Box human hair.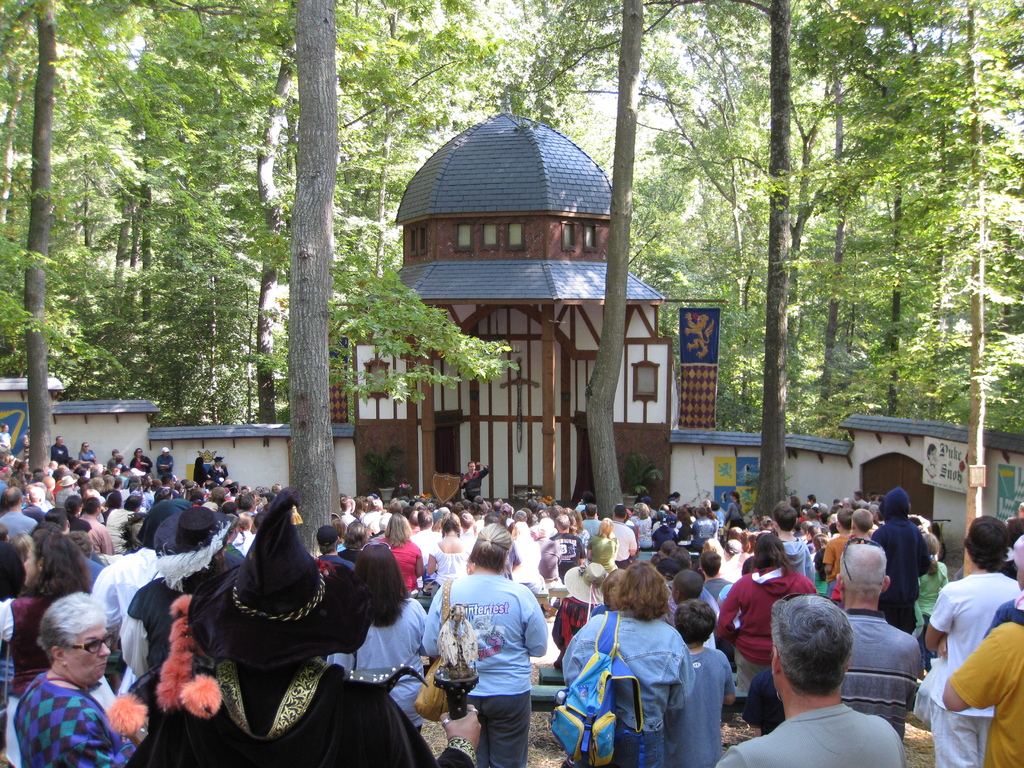
box=[619, 564, 671, 621].
